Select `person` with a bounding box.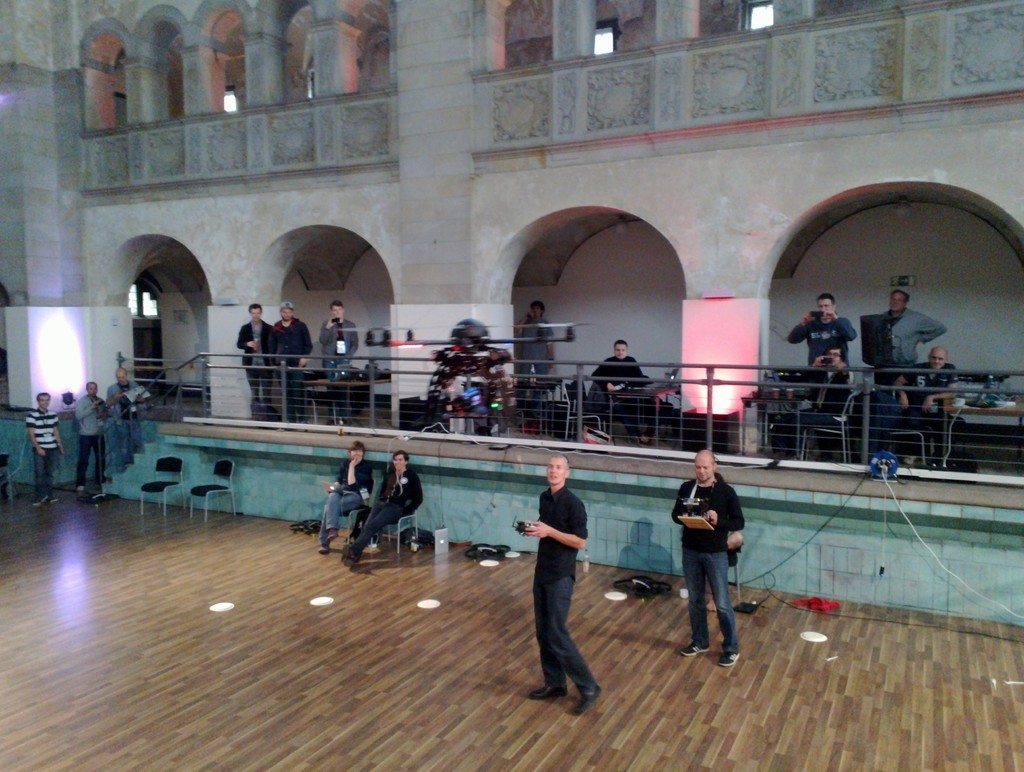
[x1=515, y1=451, x2=602, y2=718].
